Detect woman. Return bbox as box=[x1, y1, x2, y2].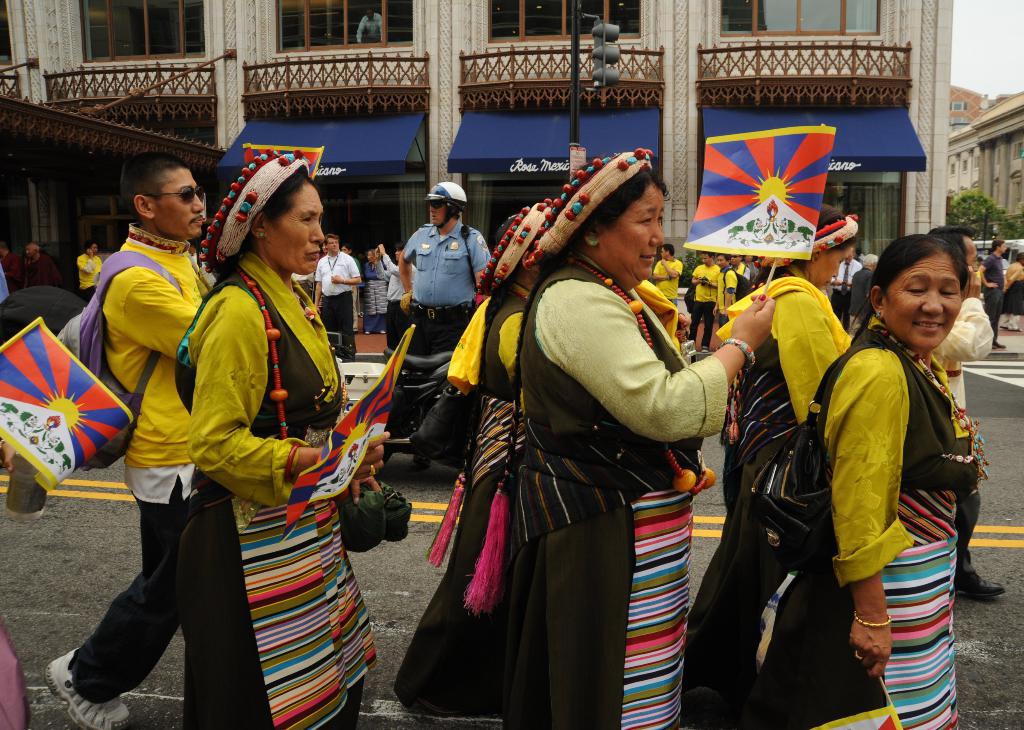
box=[172, 154, 388, 729].
